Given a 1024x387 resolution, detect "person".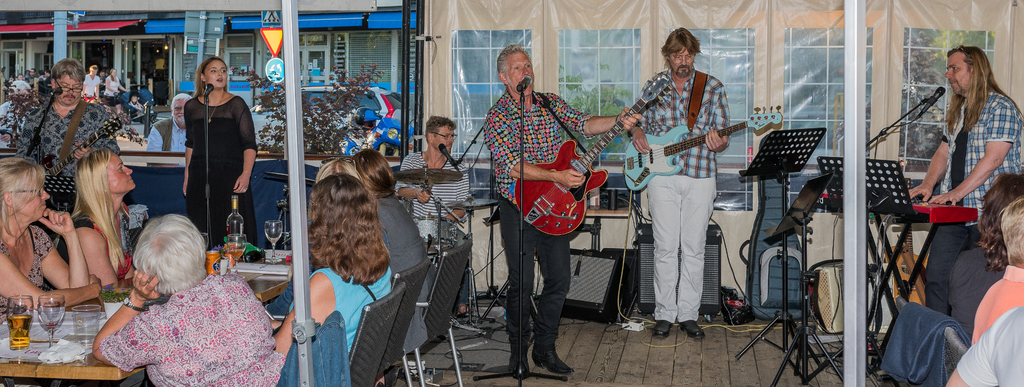
[left=144, top=90, right=190, bottom=156].
